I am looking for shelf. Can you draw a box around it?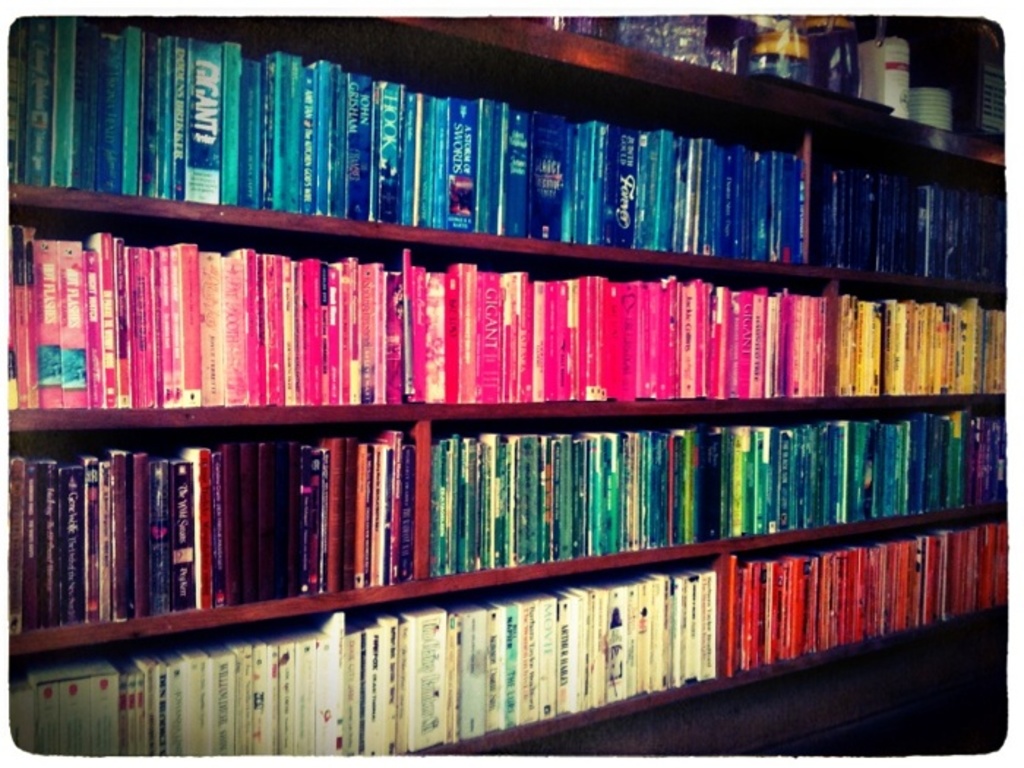
Sure, the bounding box is [left=4, top=405, right=437, bottom=651].
